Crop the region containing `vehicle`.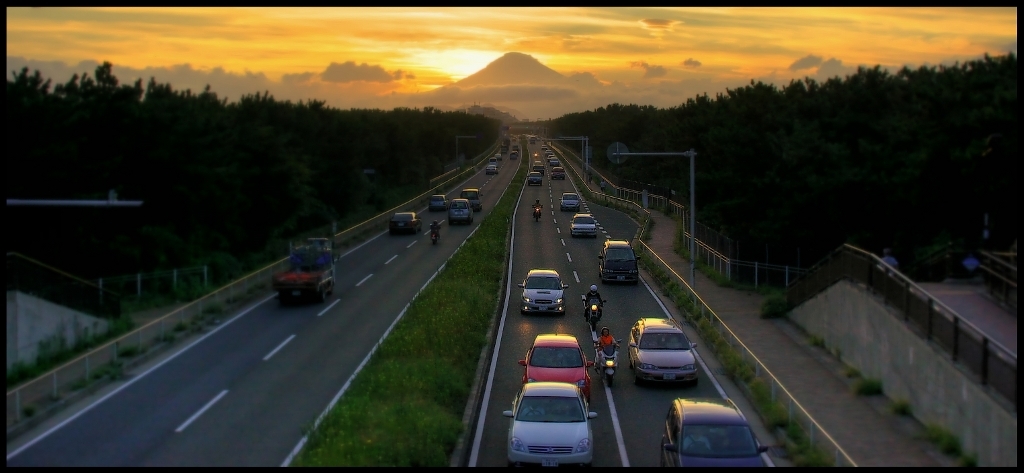
Crop region: bbox=[597, 239, 640, 284].
